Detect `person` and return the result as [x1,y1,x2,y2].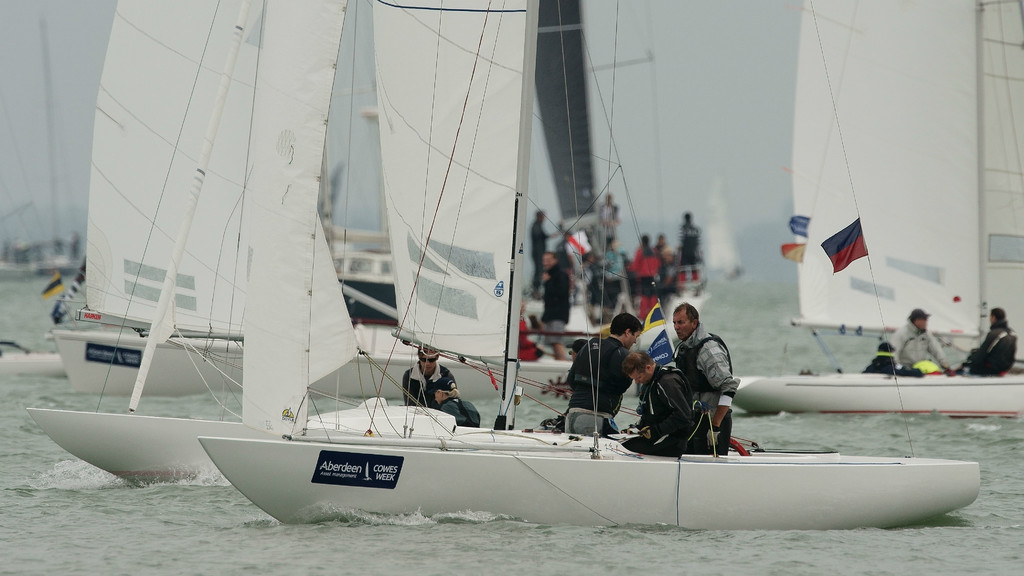
[568,313,654,441].
